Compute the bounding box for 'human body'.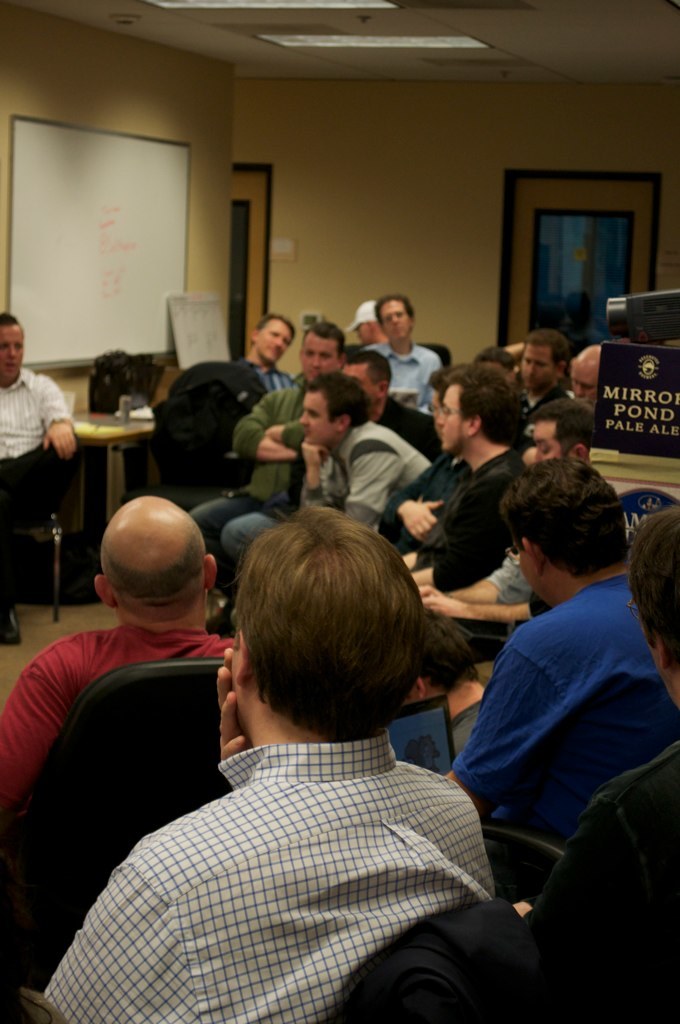
bbox=[530, 728, 679, 1023].
